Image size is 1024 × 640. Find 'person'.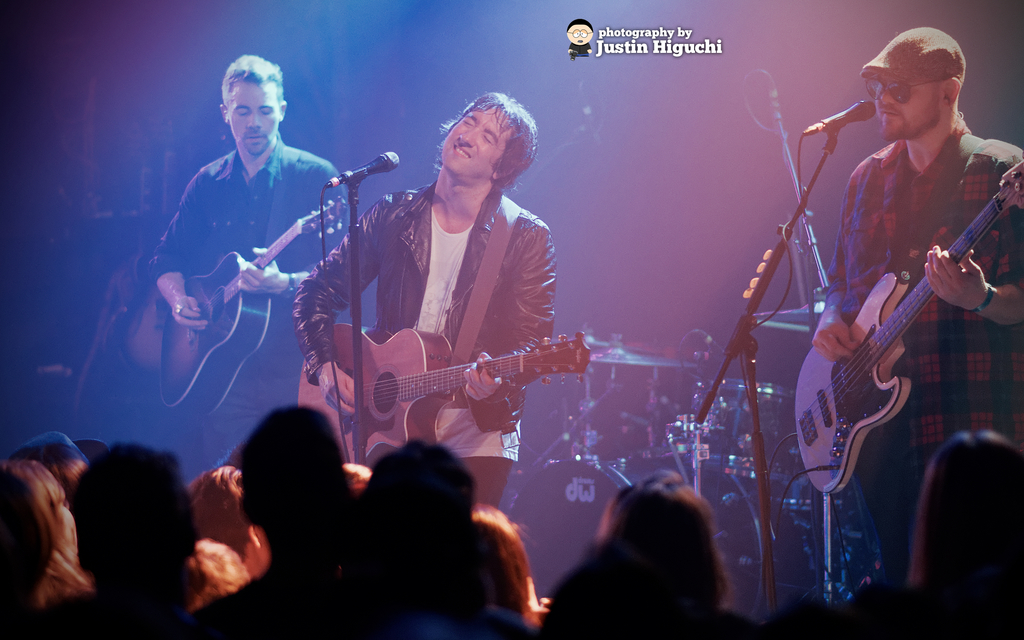
517, 472, 749, 639.
